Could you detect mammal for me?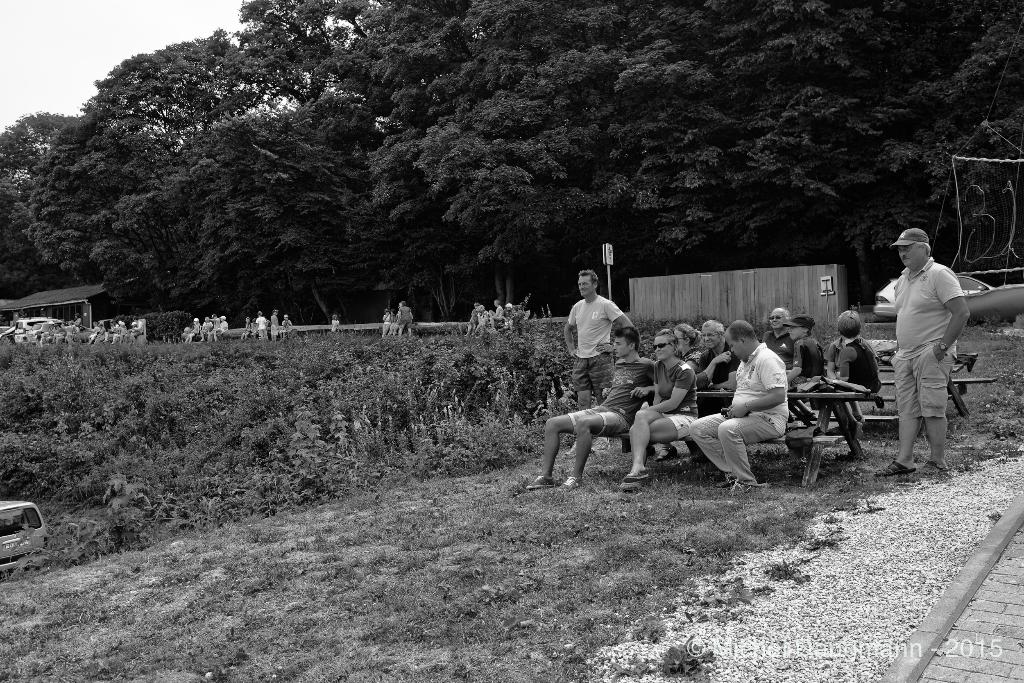
Detection result: (499,304,513,323).
